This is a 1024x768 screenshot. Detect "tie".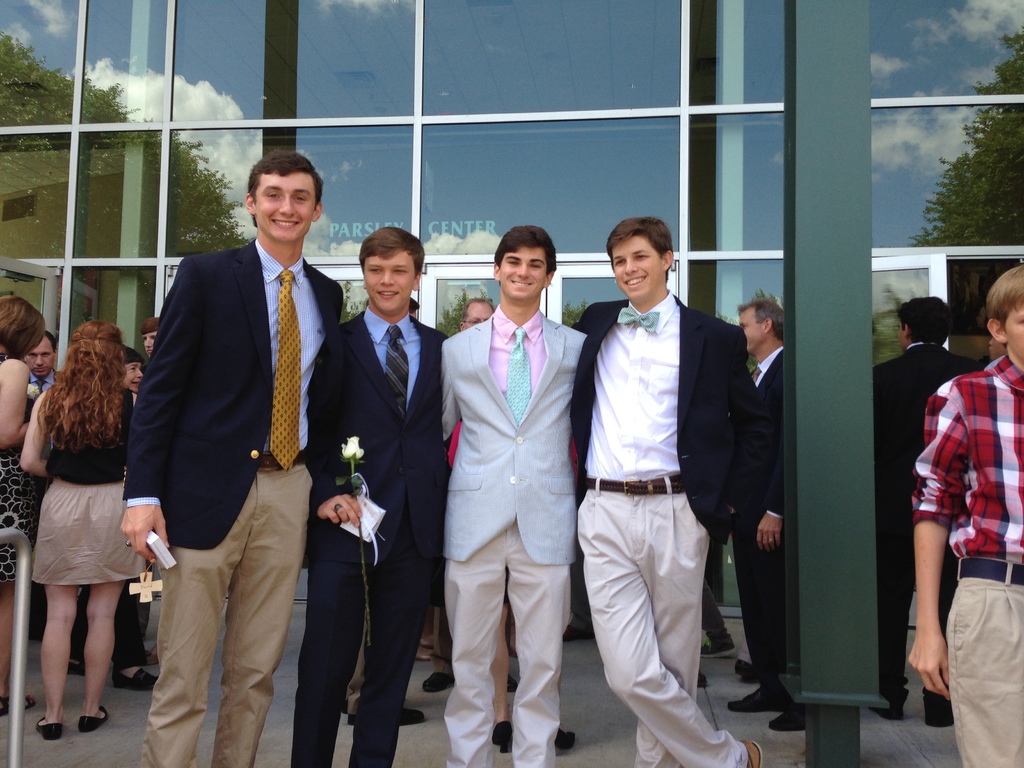
left=382, top=327, right=408, bottom=425.
